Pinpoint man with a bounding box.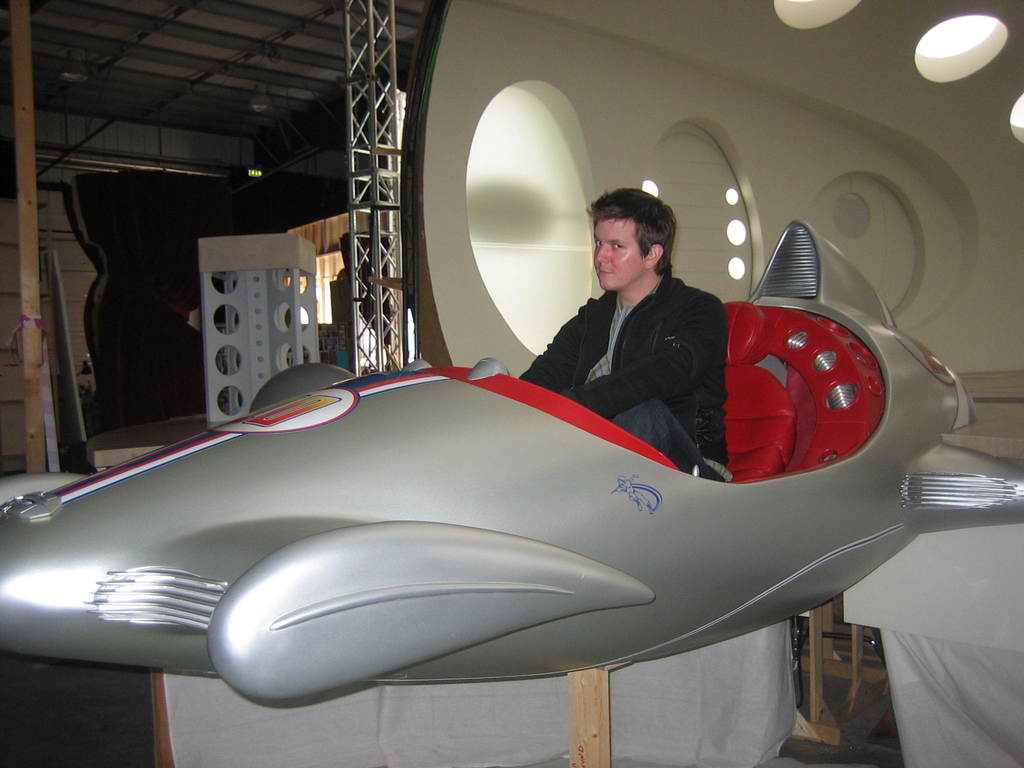
box(511, 176, 732, 481).
